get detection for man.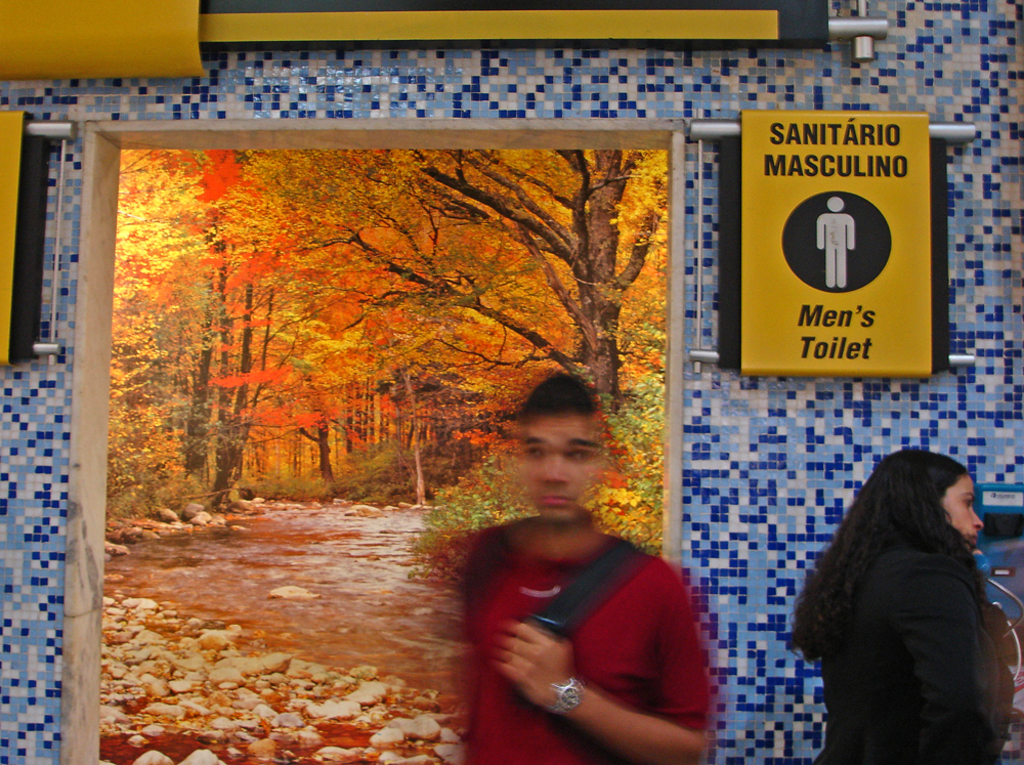
Detection: [left=418, top=342, right=720, bottom=750].
